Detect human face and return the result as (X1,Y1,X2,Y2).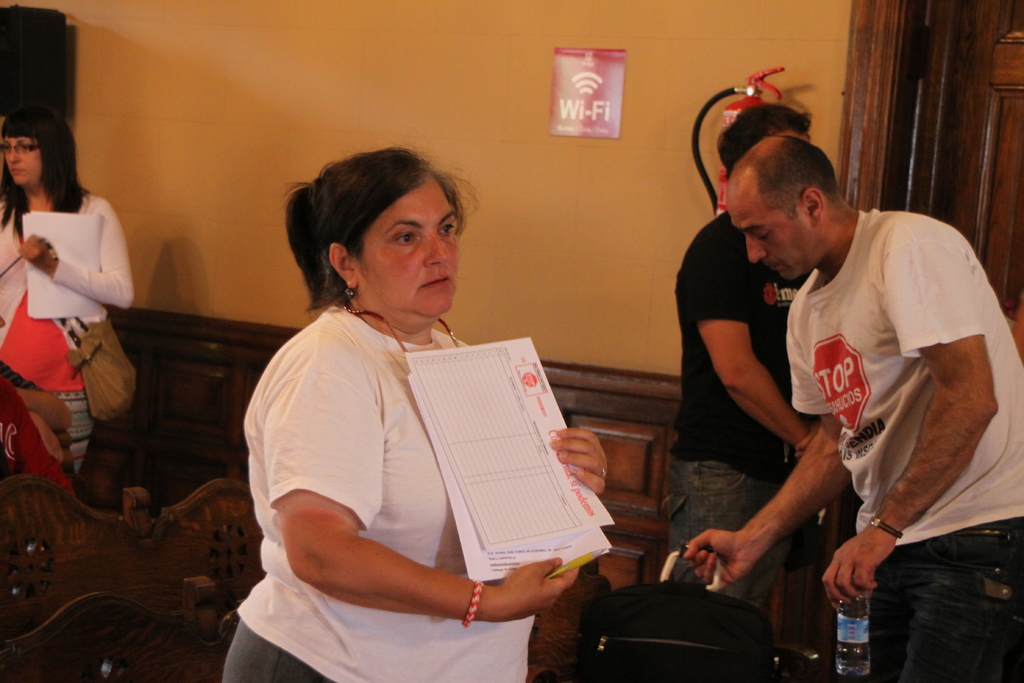
(732,181,806,283).
